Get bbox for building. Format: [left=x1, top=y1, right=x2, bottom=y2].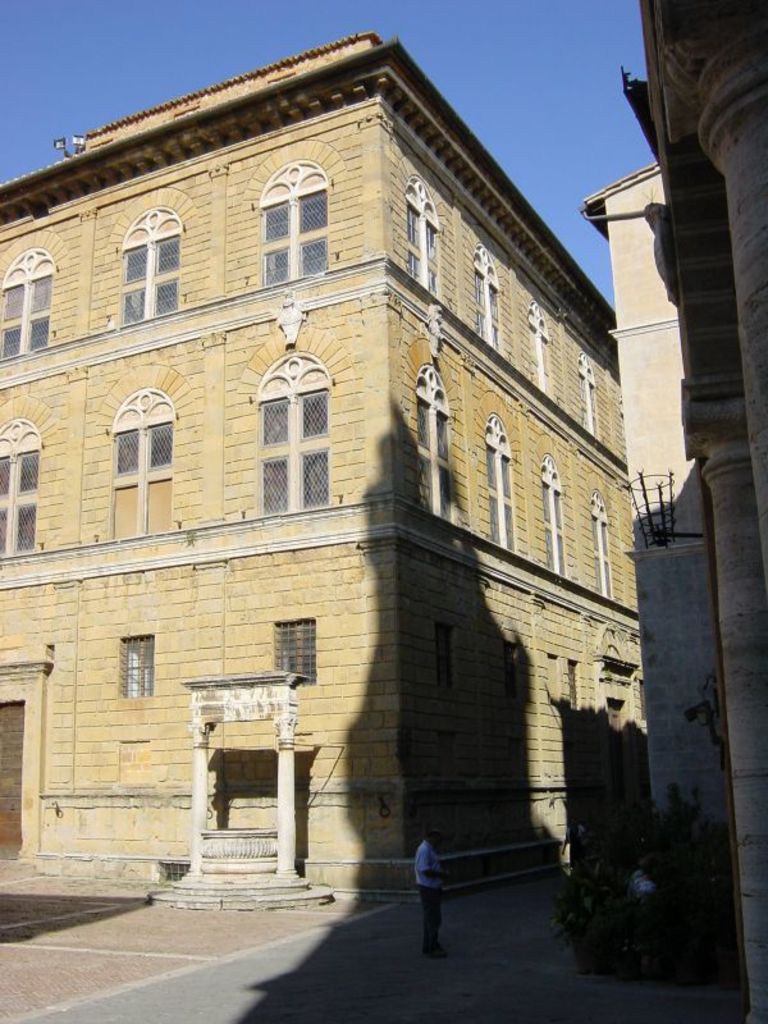
[left=0, top=23, right=620, bottom=908].
